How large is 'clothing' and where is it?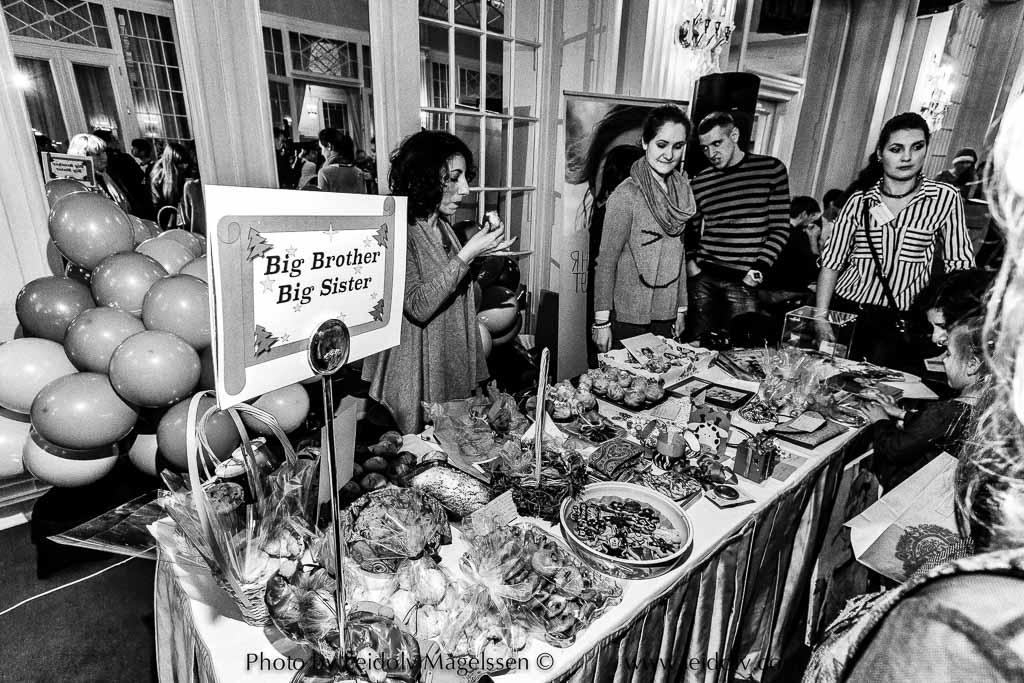
Bounding box: {"left": 808, "top": 216, "right": 837, "bottom": 261}.
